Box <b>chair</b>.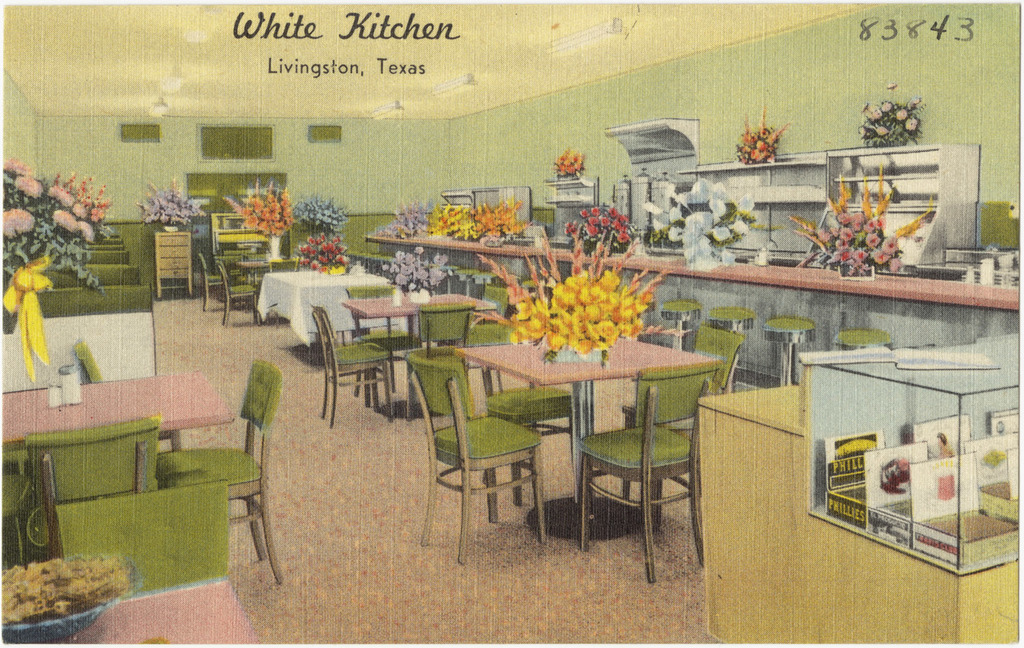
(310, 301, 397, 427).
